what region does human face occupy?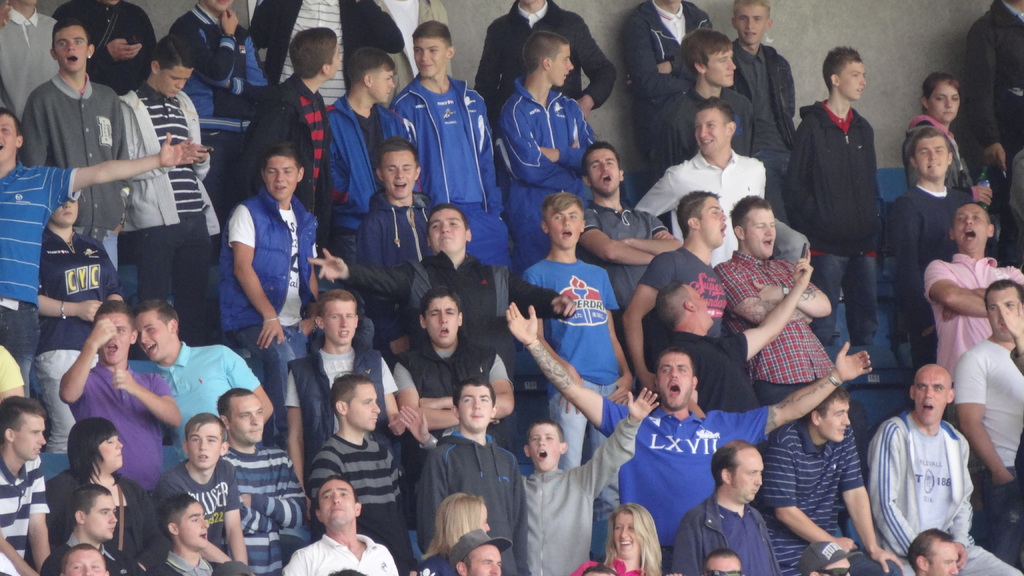
{"x1": 157, "y1": 63, "x2": 196, "y2": 98}.
